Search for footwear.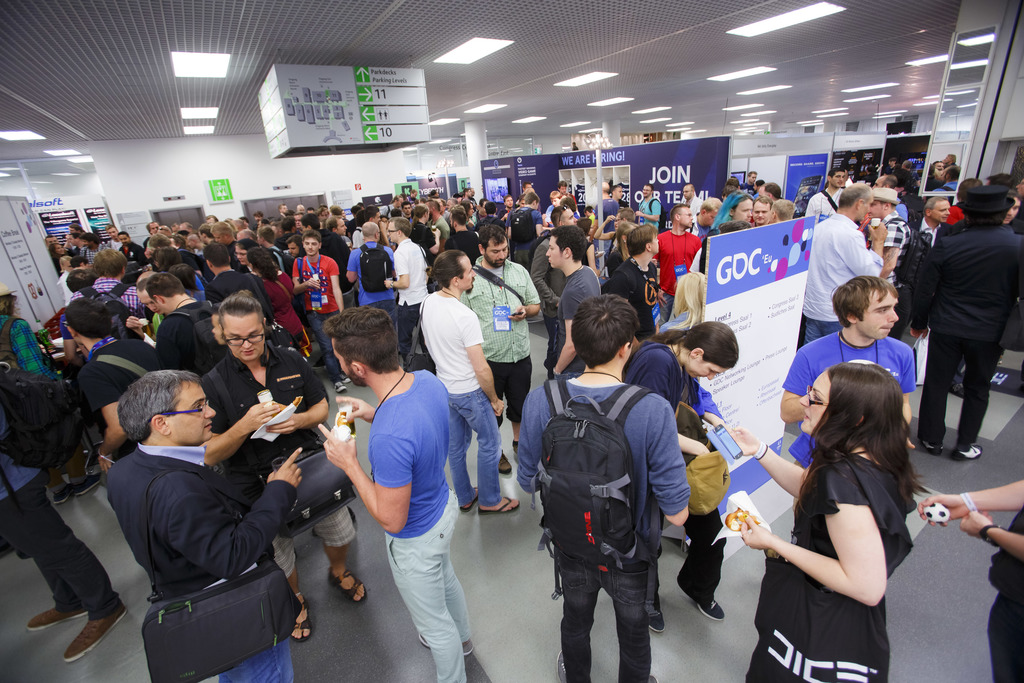
Found at <region>326, 568, 369, 605</region>.
